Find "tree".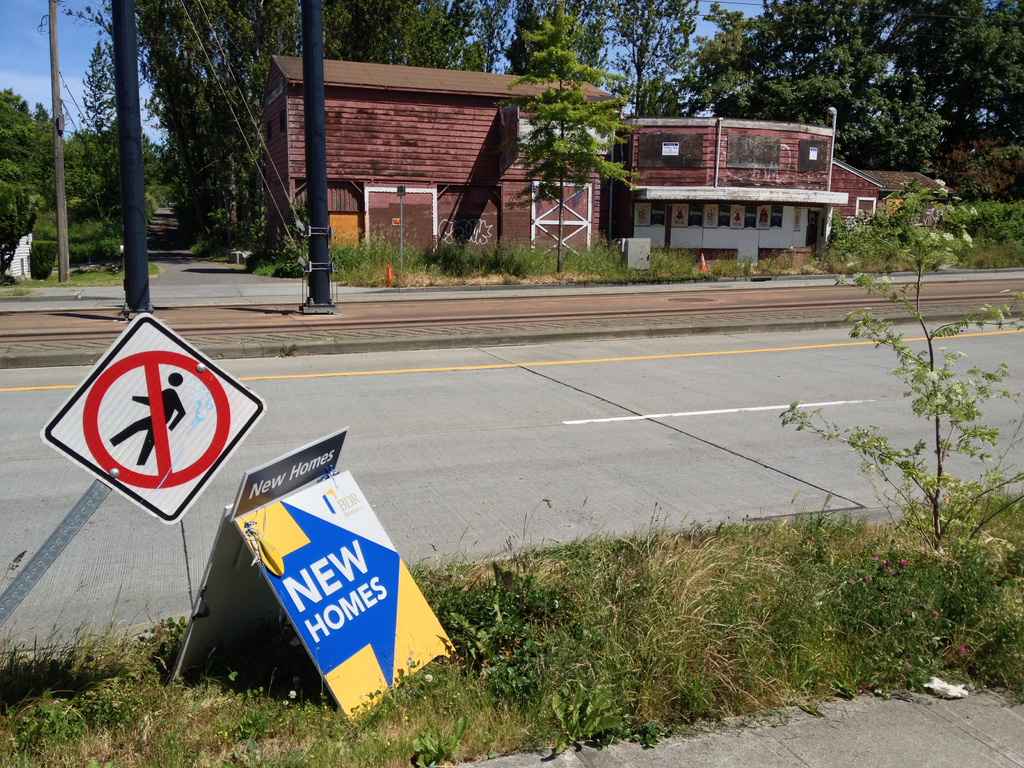
bbox(0, 89, 29, 147).
